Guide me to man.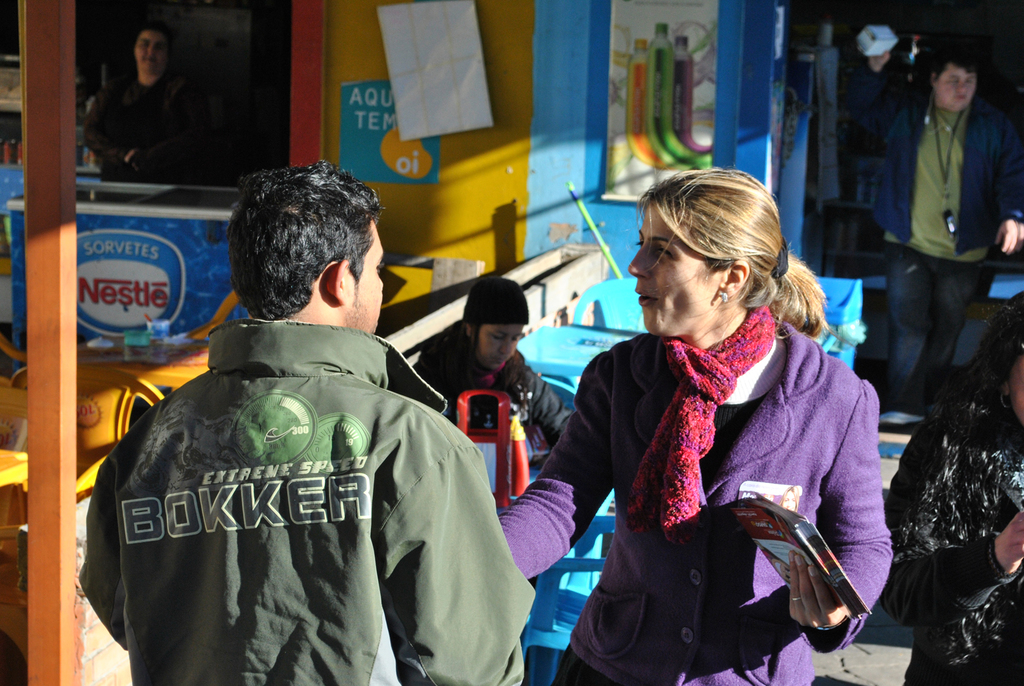
Guidance: [859, 43, 1023, 413].
